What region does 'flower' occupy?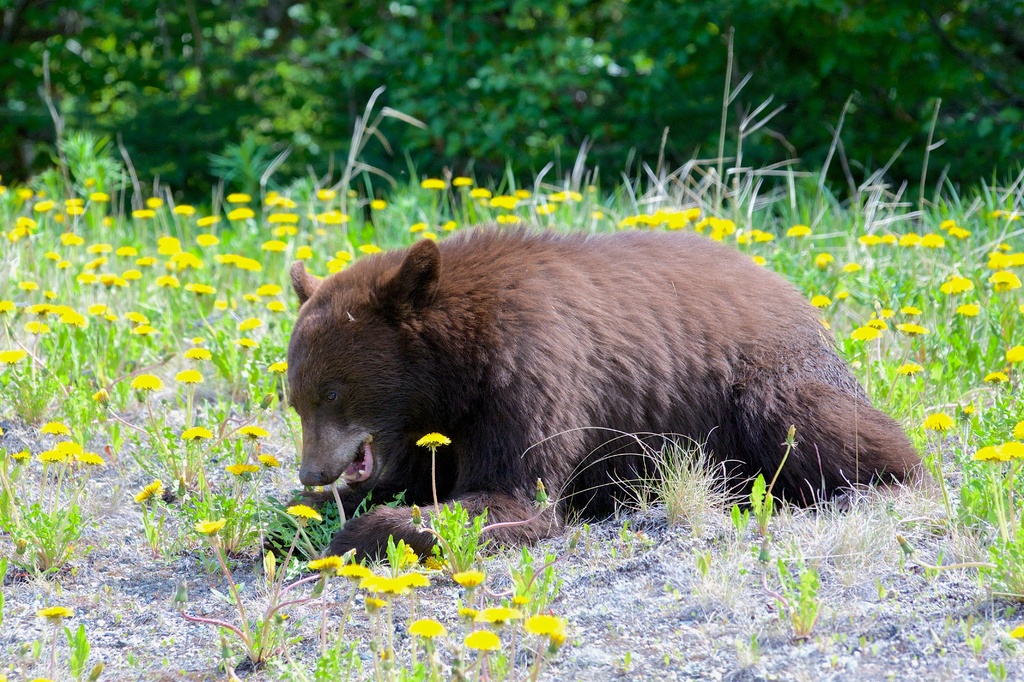
<bbox>402, 543, 417, 569</bbox>.
